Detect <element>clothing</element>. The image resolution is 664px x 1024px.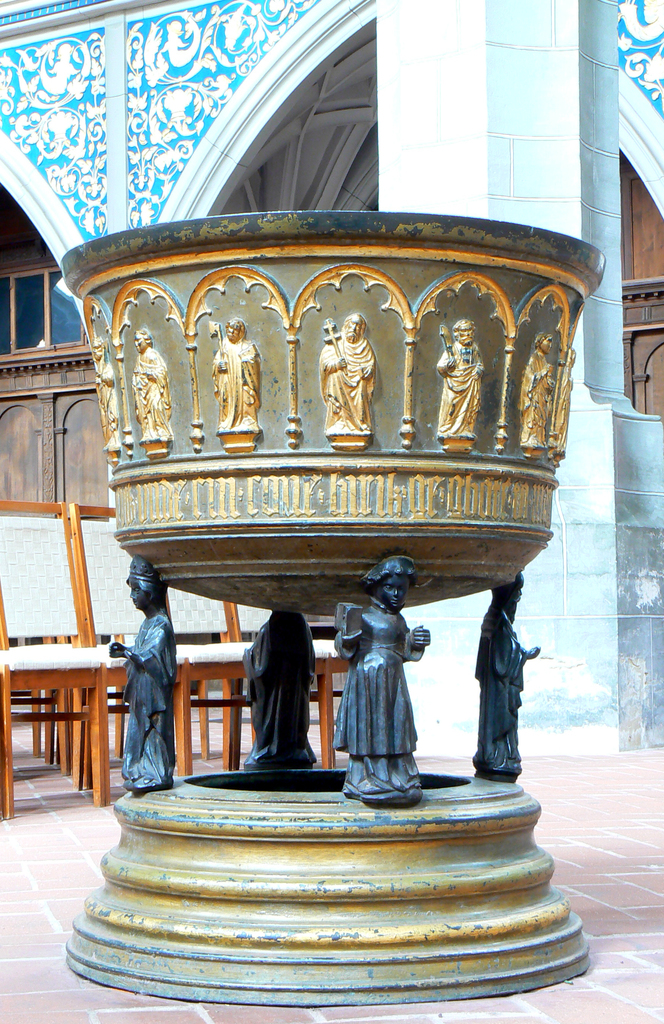
x1=89 y1=356 x2=128 y2=449.
